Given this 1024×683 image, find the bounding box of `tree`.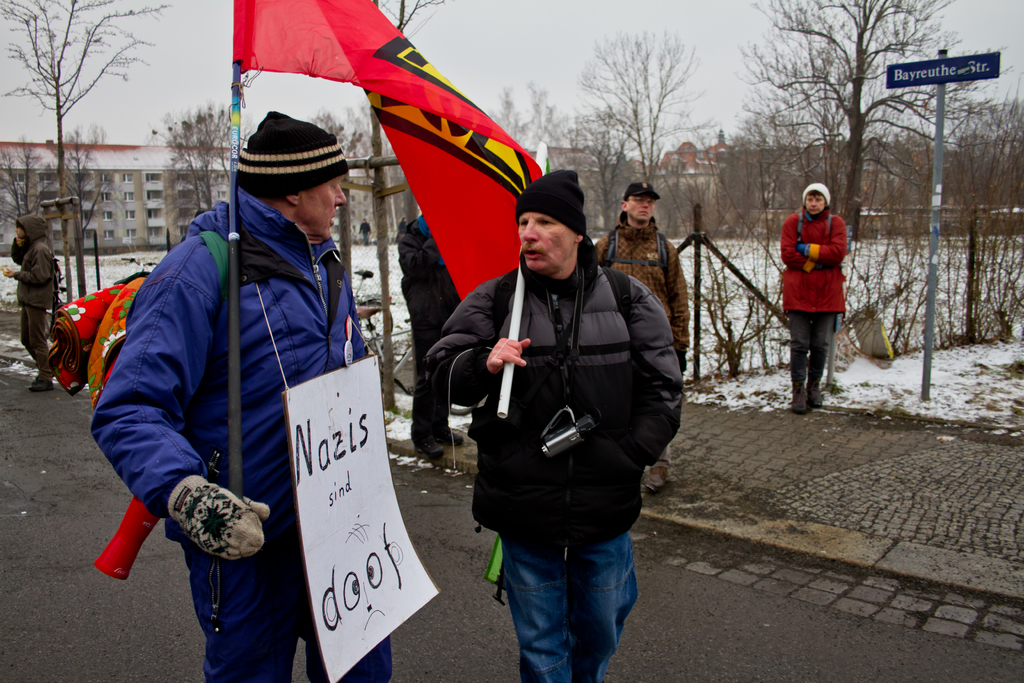
bbox(0, 0, 164, 316).
